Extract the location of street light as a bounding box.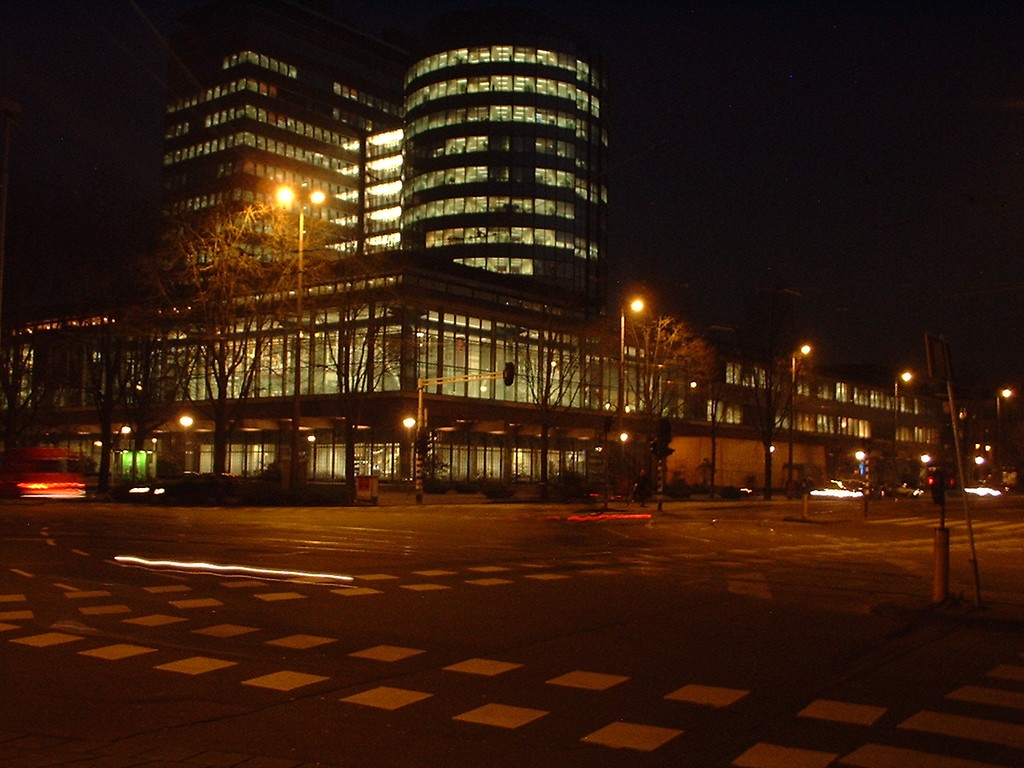
bbox=(298, 430, 318, 478).
